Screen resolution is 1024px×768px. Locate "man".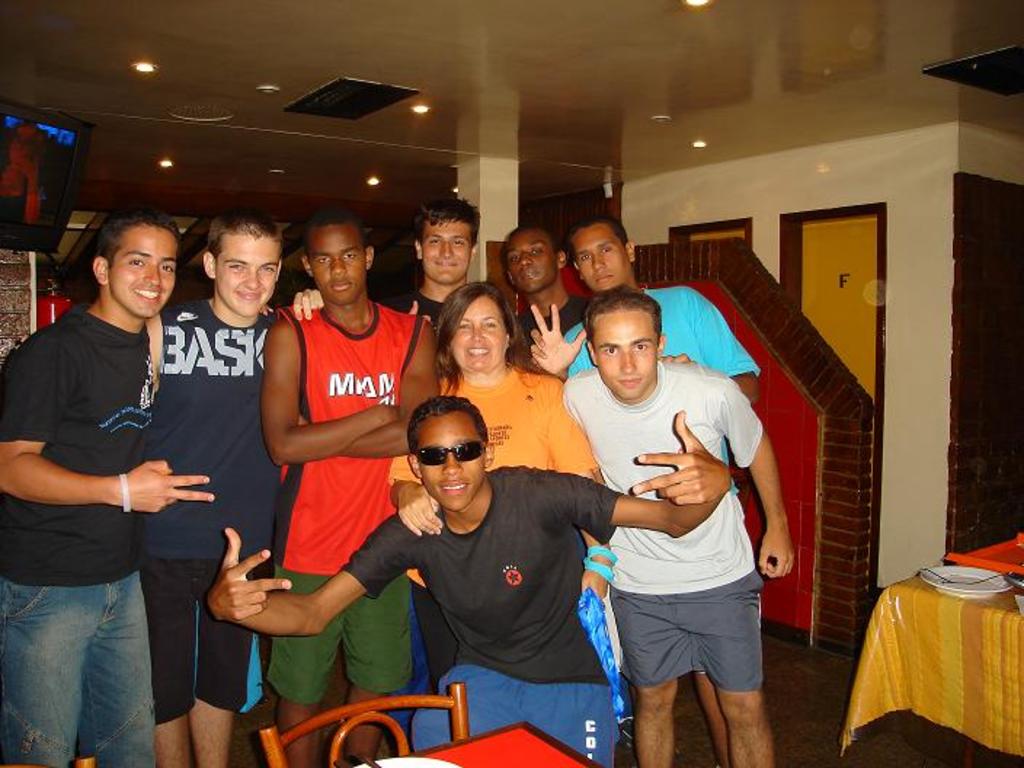
x1=12 y1=176 x2=214 y2=739.
